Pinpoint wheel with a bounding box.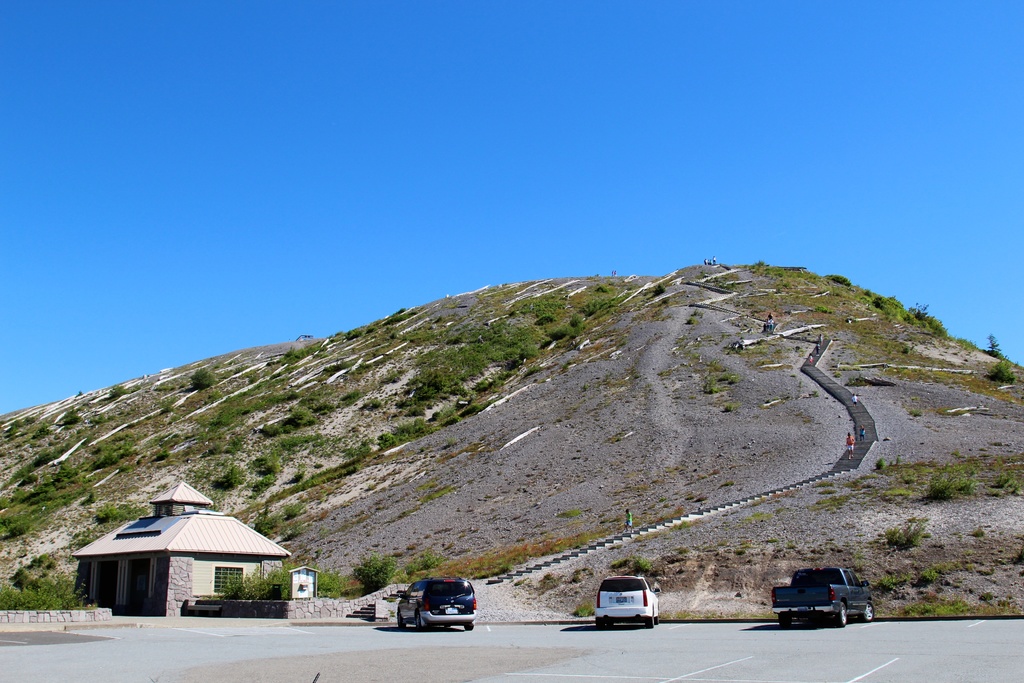
[396, 606, 406, 630].
